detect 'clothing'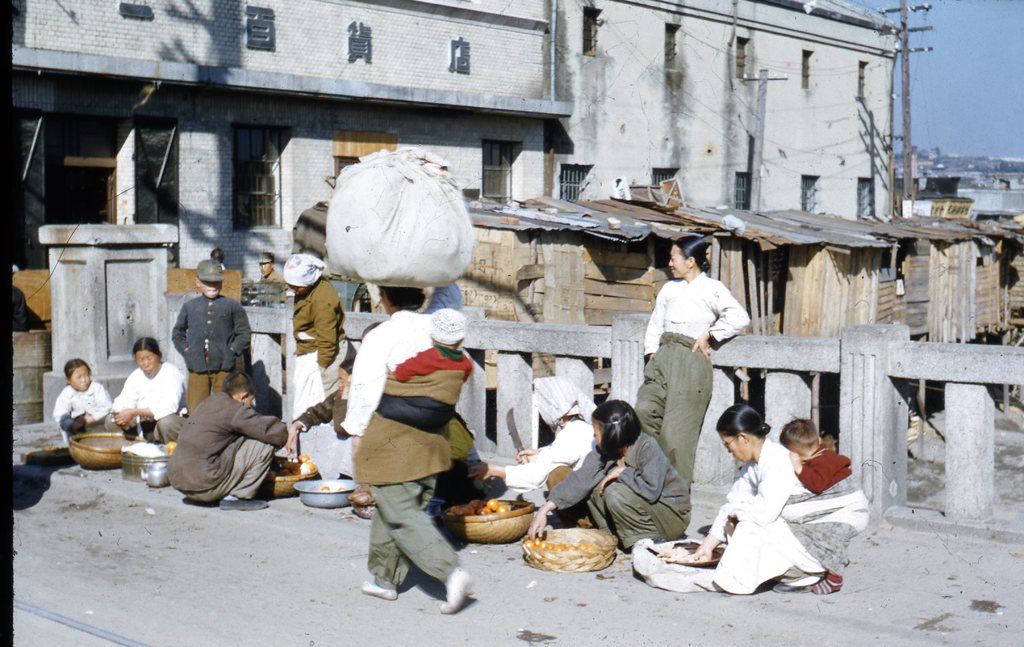
(x1=294, y1=390, x2=362, y2=482)
